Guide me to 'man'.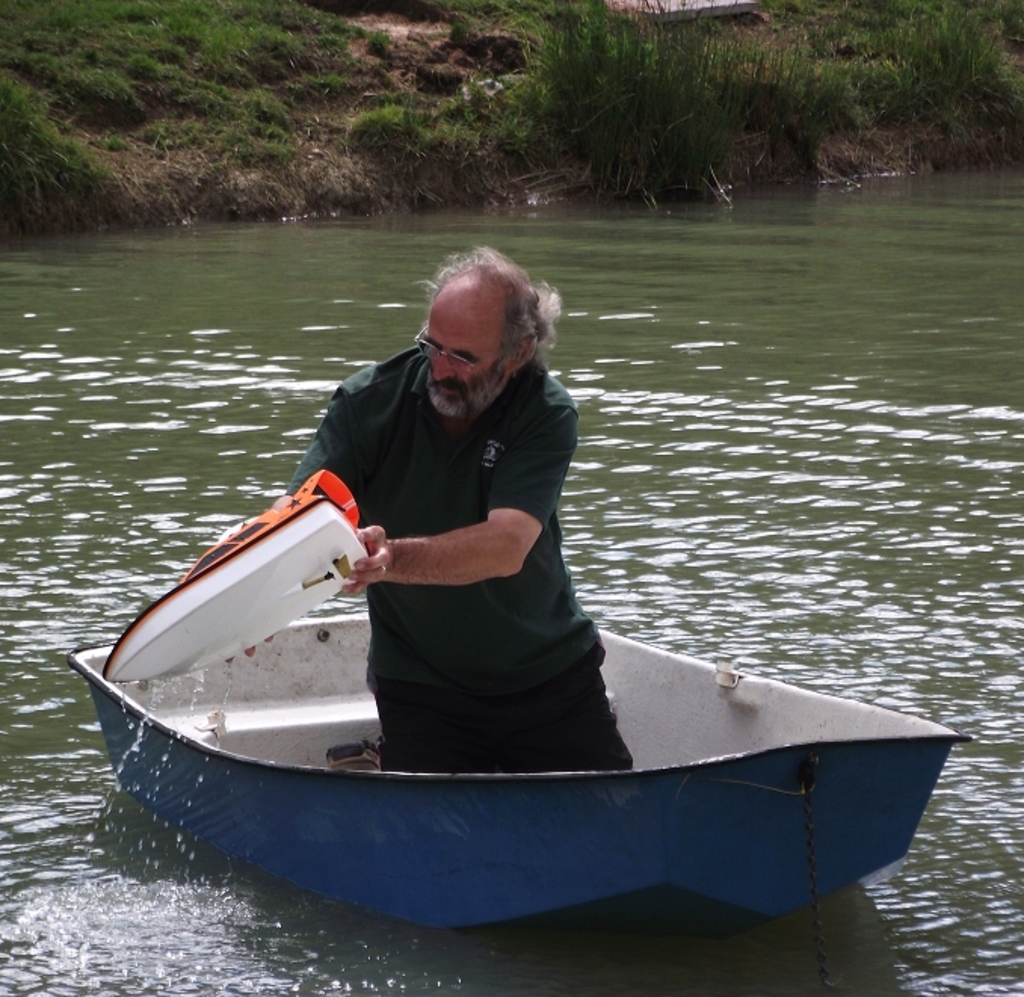
Guidance: x1=267, y1=260, x2=652, y2=826.
